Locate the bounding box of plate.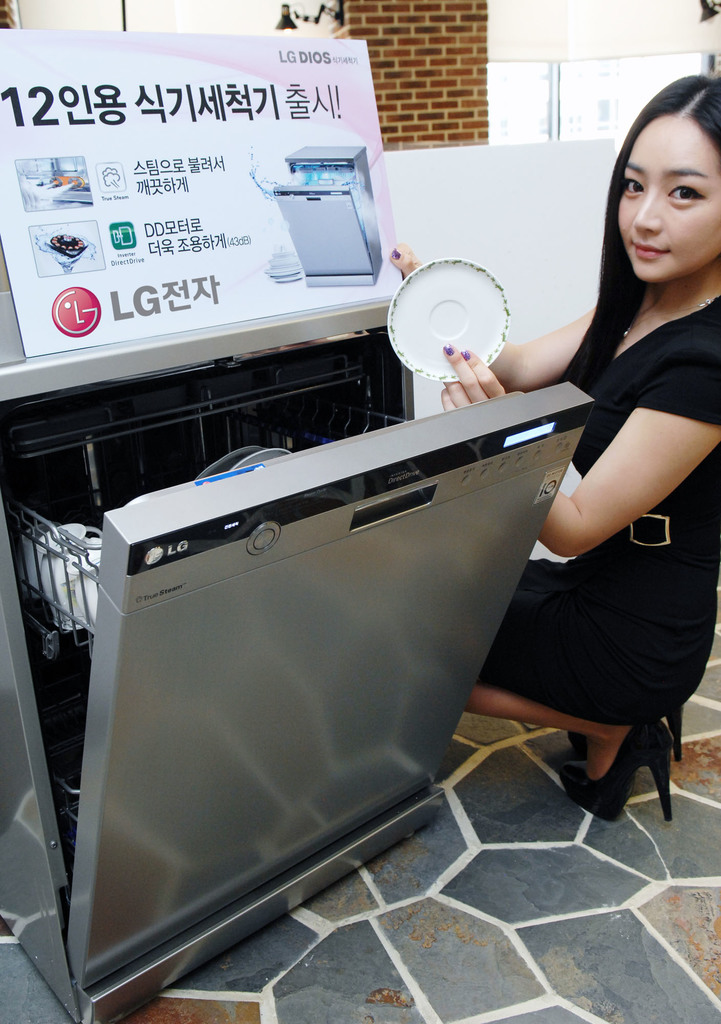
Bounding box: [left=232, top=451, right=294, bottom=476].
